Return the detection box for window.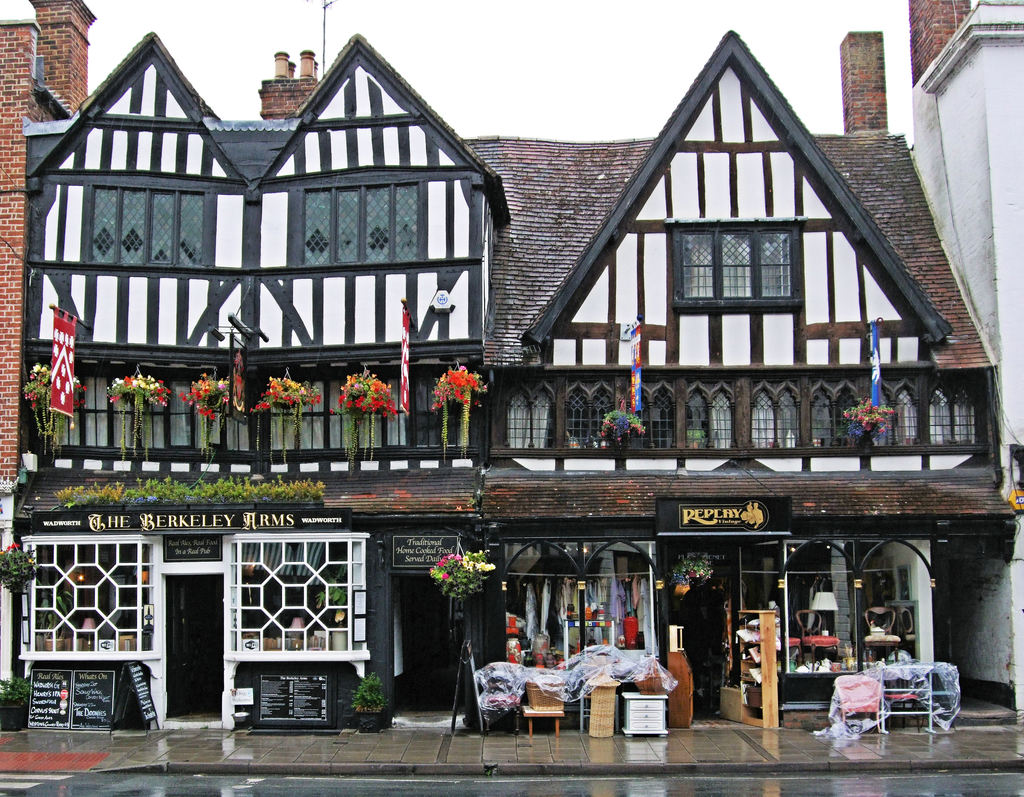
{"x1": 92, "y1": 183, "x2": 211, "y2": 267}.
